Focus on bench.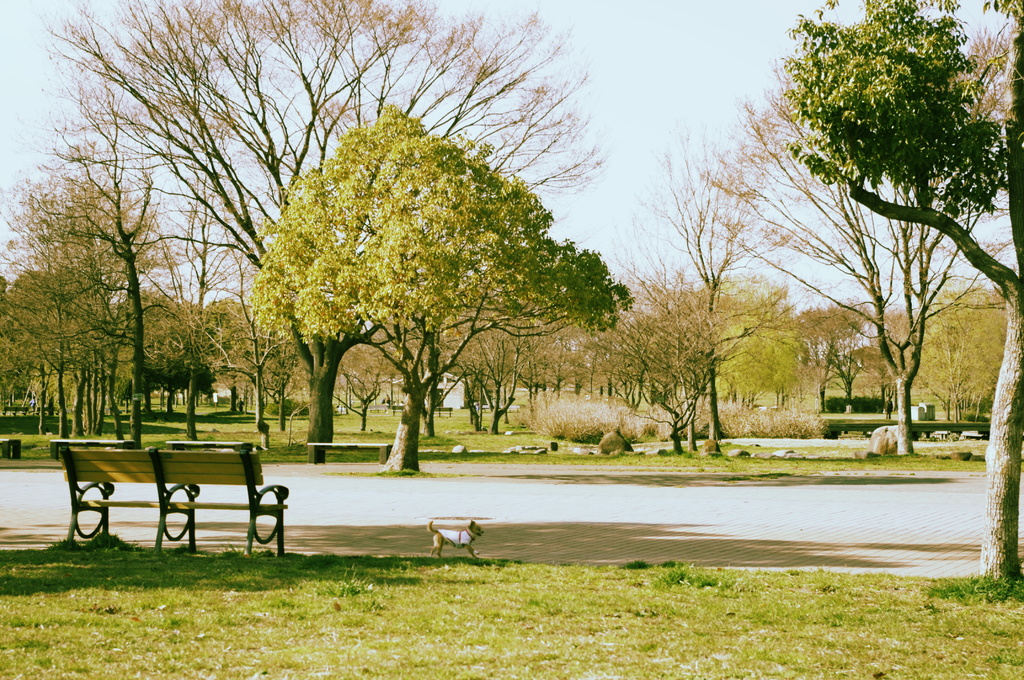
Focused at [x1=60, y1=445, x2=291, y2=556].
